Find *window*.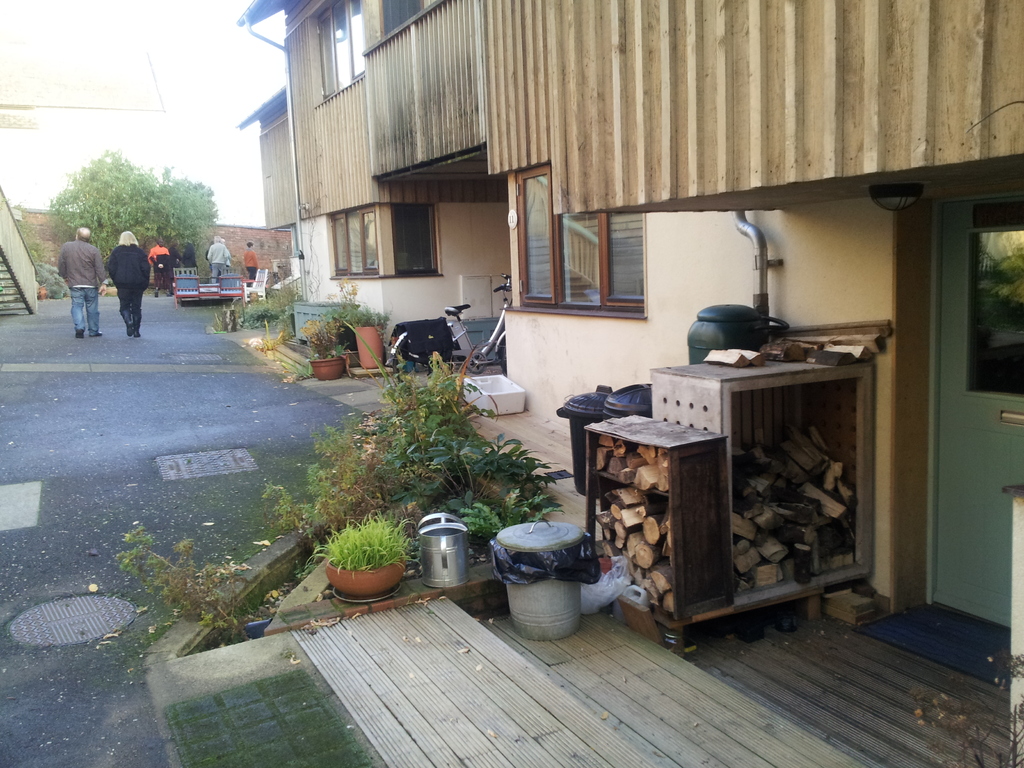
(x1=372, y1=203, x2=440, y2=281).
